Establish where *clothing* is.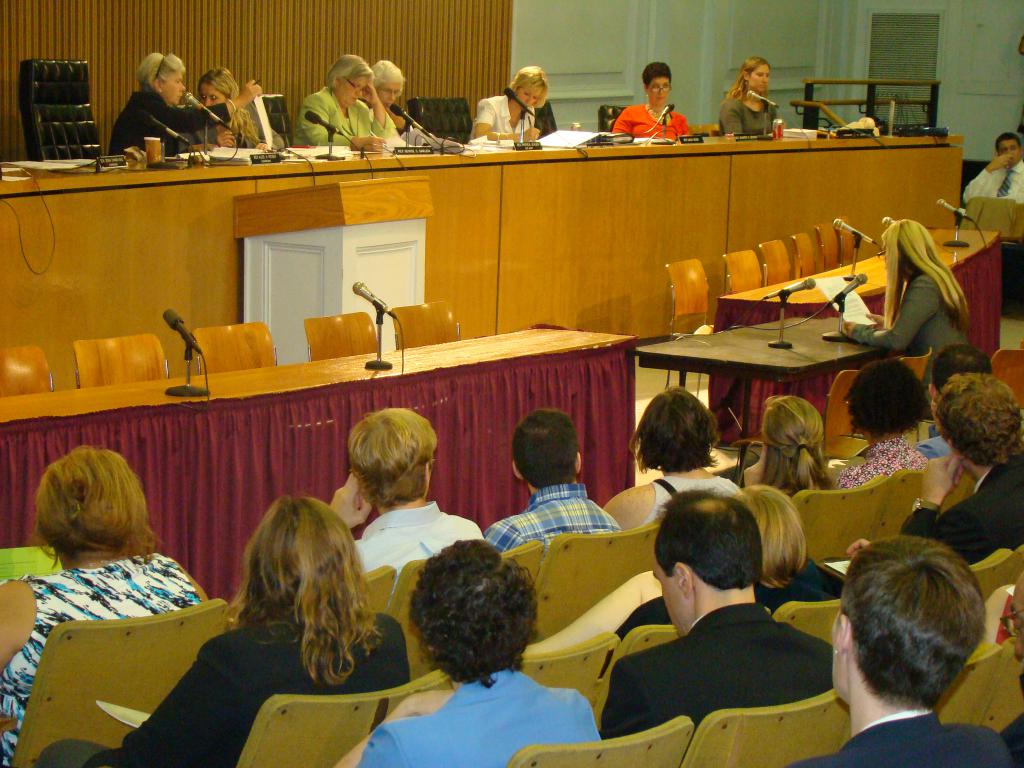
Established at <region>40, 602, 417, 767</region>.
